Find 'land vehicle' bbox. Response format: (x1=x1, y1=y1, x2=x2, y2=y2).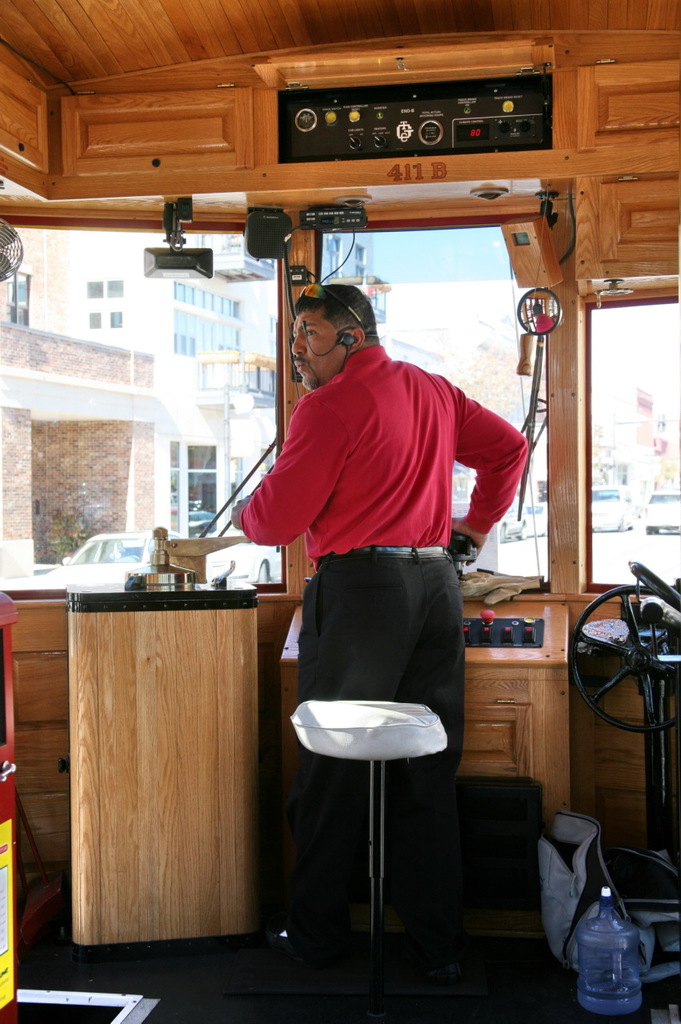
(x1=210, y1=533, x2=281, y2=582).
